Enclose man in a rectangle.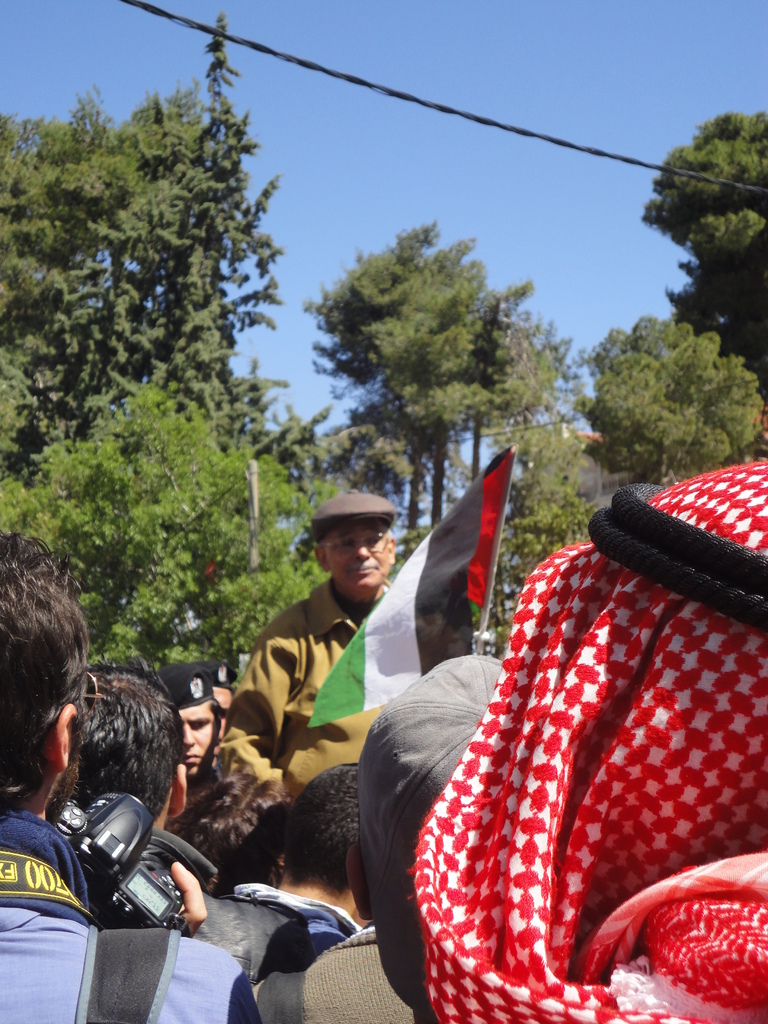
<region>65, 664, 193, 831</region>.
